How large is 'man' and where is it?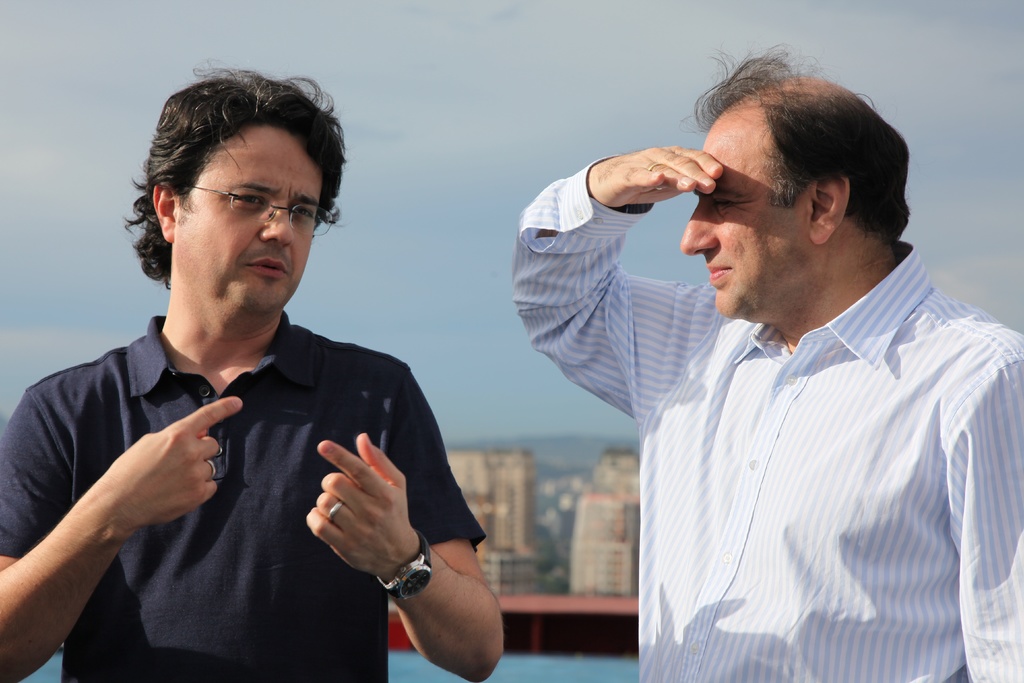
Bounding box: box=[27, 82, 504, 669].
